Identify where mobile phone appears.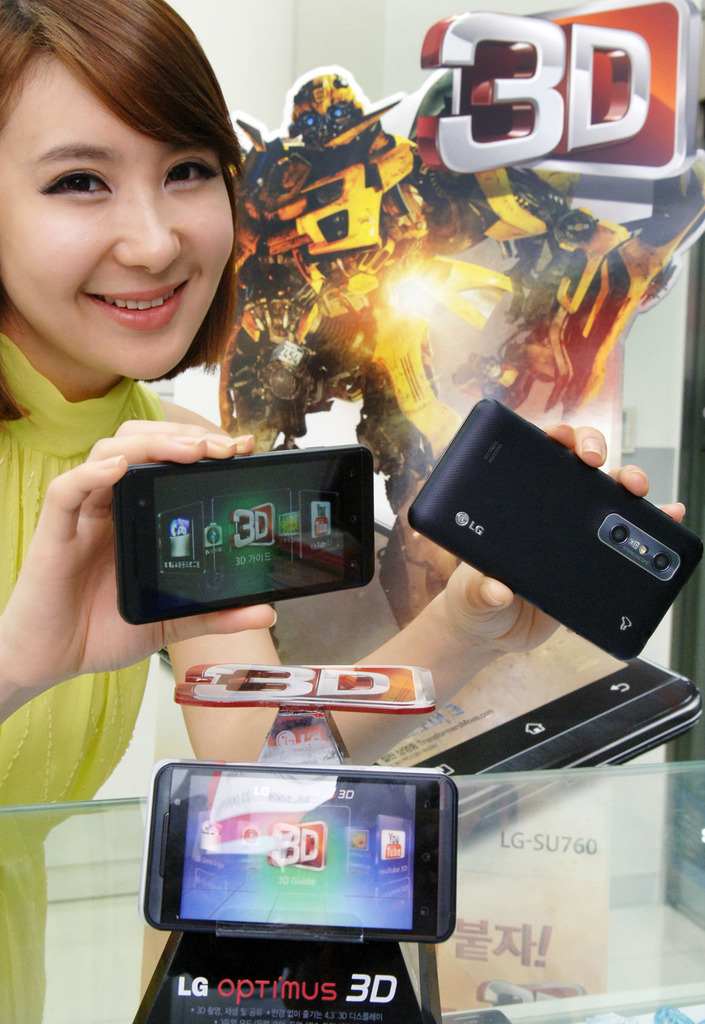
Appears at (138,760,458,949).
